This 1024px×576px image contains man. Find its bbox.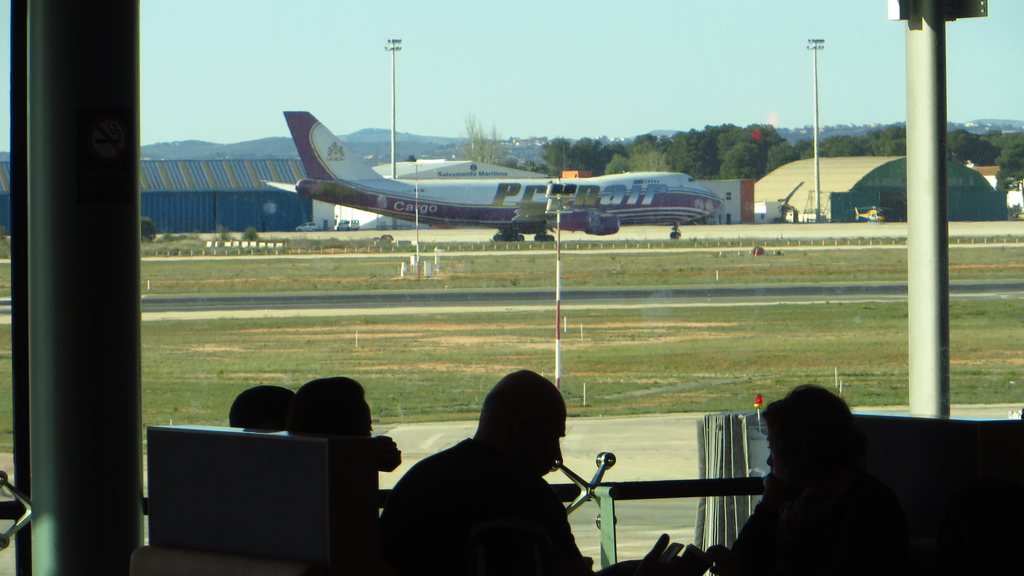
{"left": 382, "top": 361, "right": 693, "bottom": 575}.
